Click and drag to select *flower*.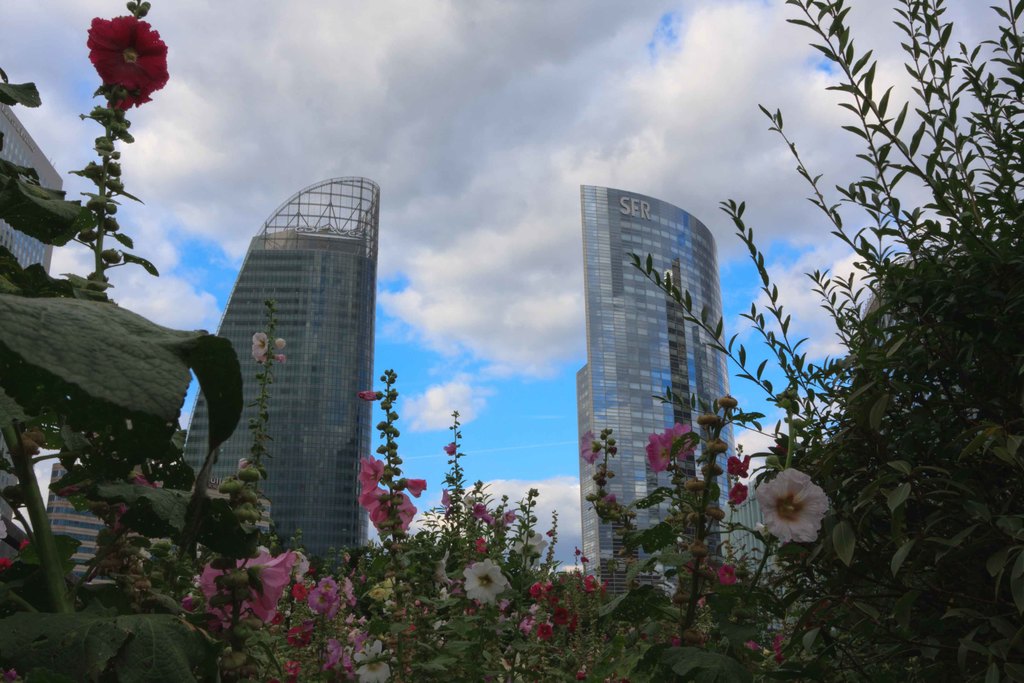
Selection: <region>82, 13, 172, 117</region>.
